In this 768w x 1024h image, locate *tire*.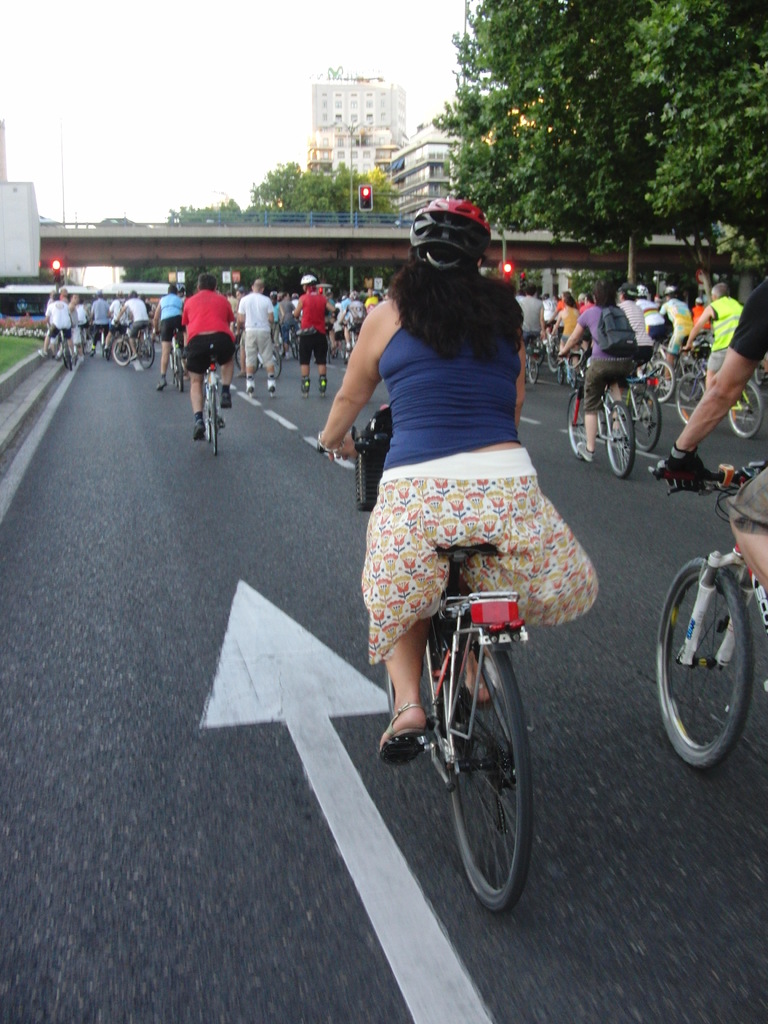
Bounding box: x1=629, y1=381, x2=664, y2=451.
